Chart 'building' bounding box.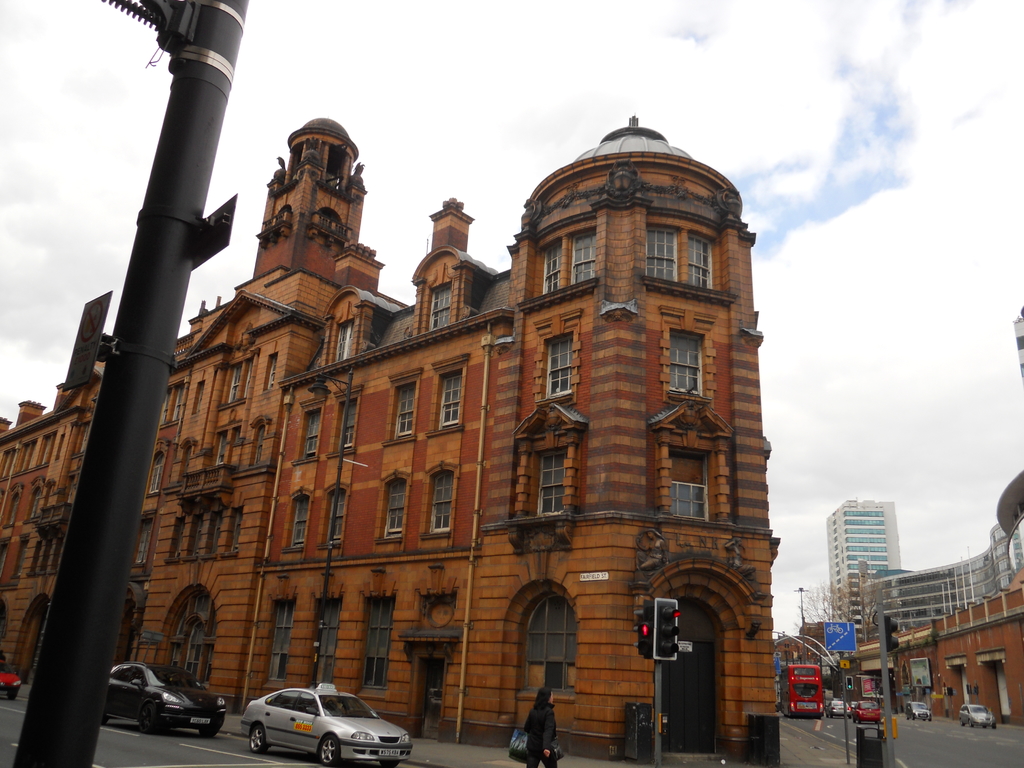
Charted: {"left": 858, "top": 472, "right": 1023, "bottom": 645}.
